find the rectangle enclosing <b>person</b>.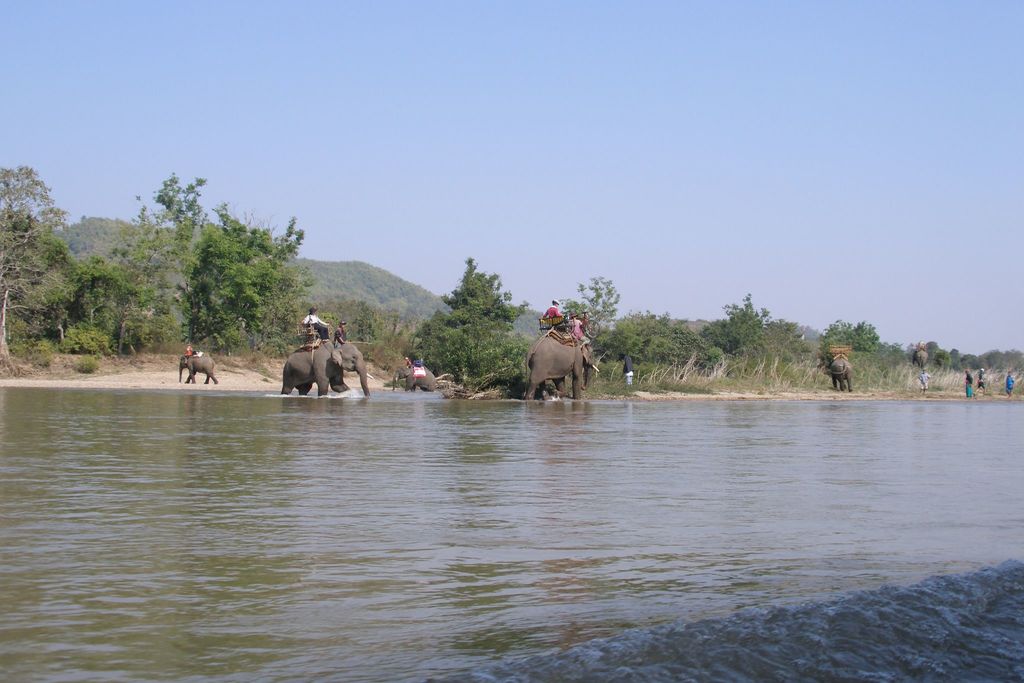
pyautogui.locateOnScreen(963, 370, 972, 399).
